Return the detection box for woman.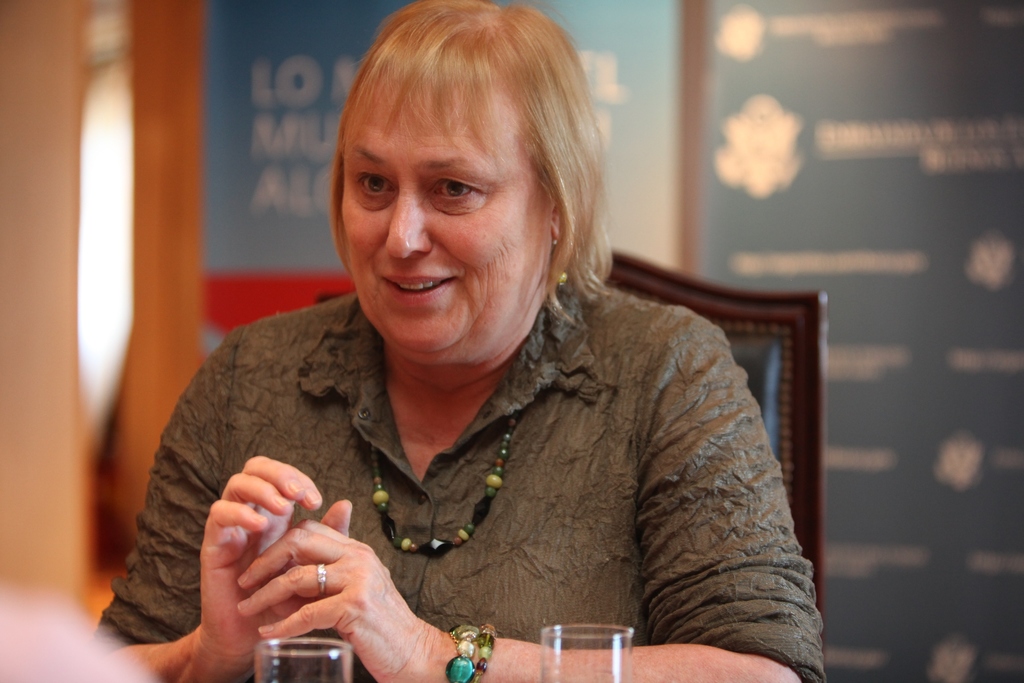
l=97, t=42, r=853, b=659.
